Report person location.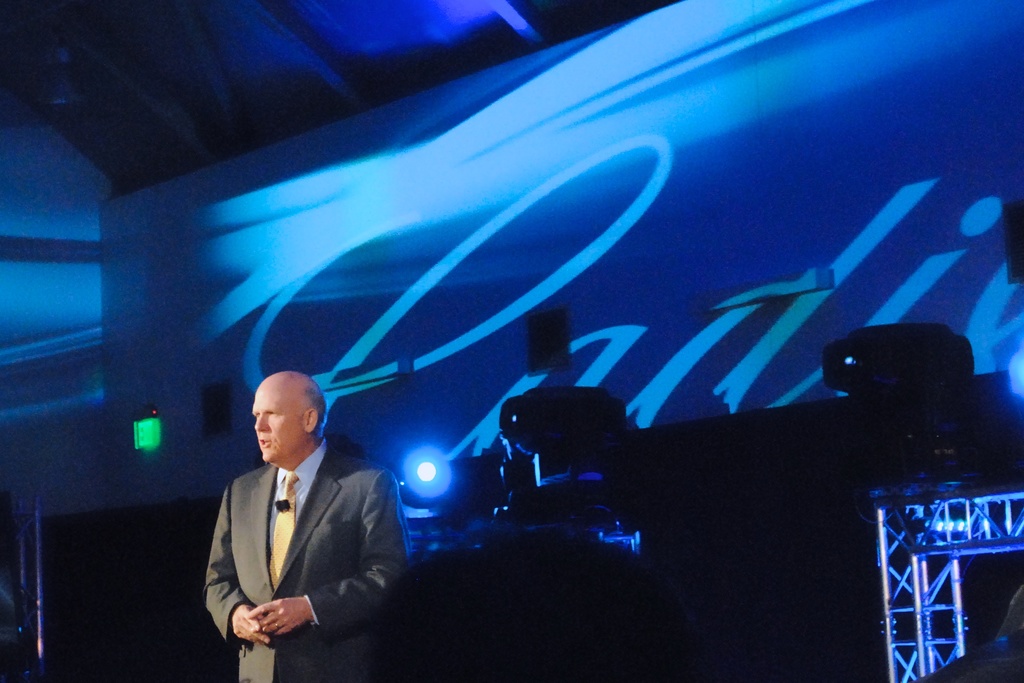
Report: [196, 361, 391, 680].
